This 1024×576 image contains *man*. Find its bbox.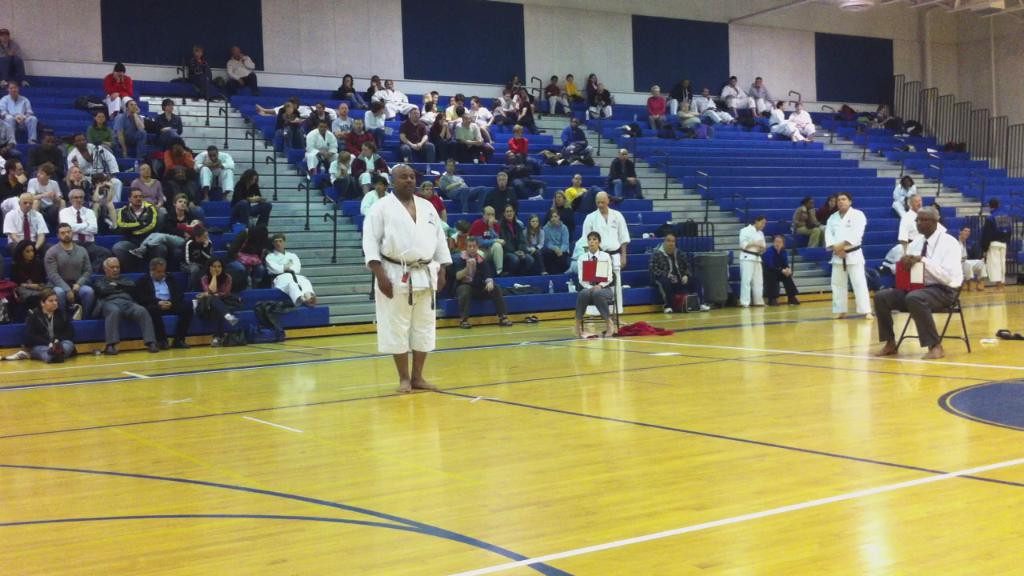
<bbox>370, 78, 411, 121</bbox>.
